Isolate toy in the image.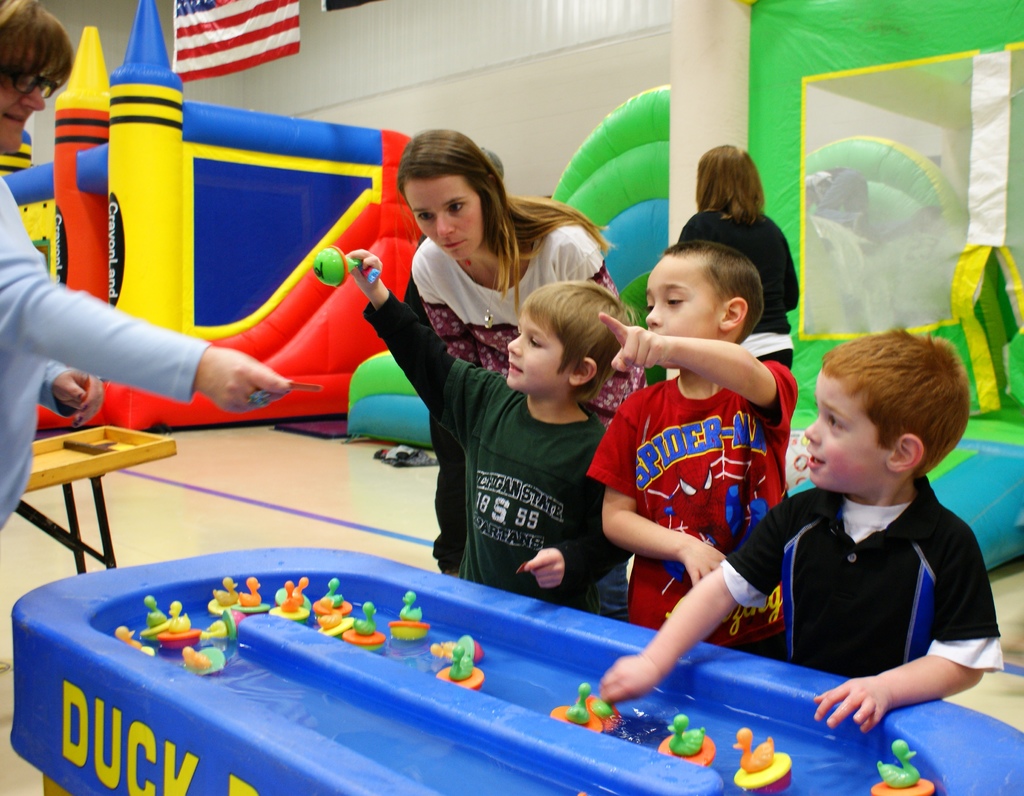
Isolated region: region(876, 740, 932, 795).
